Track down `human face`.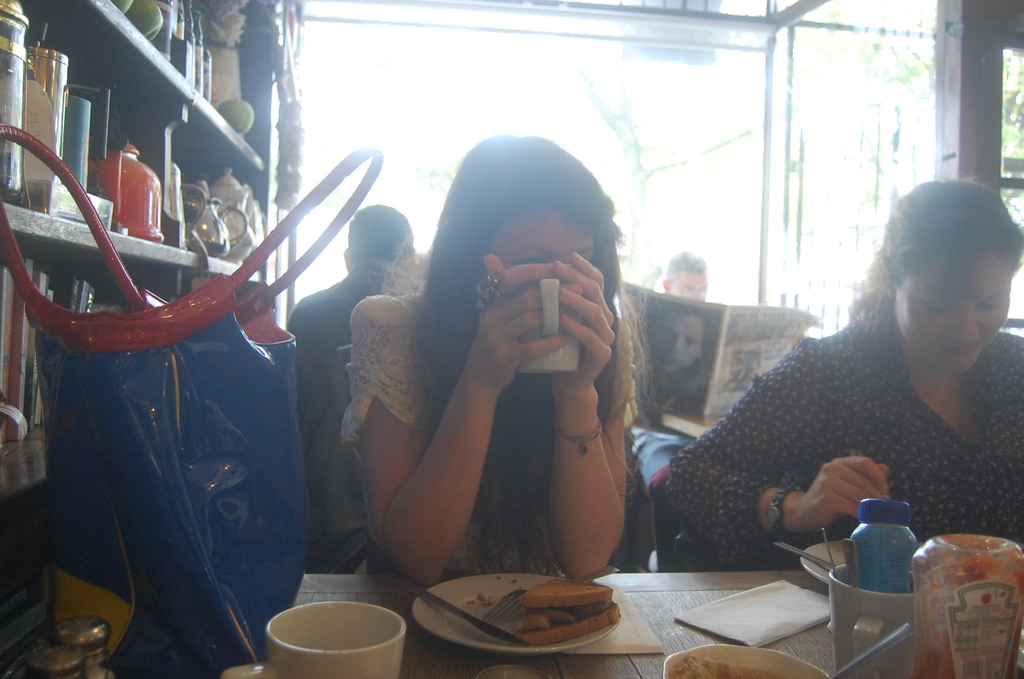
Tracked to <bbox>675, 271, 706, 302</bbox>.
